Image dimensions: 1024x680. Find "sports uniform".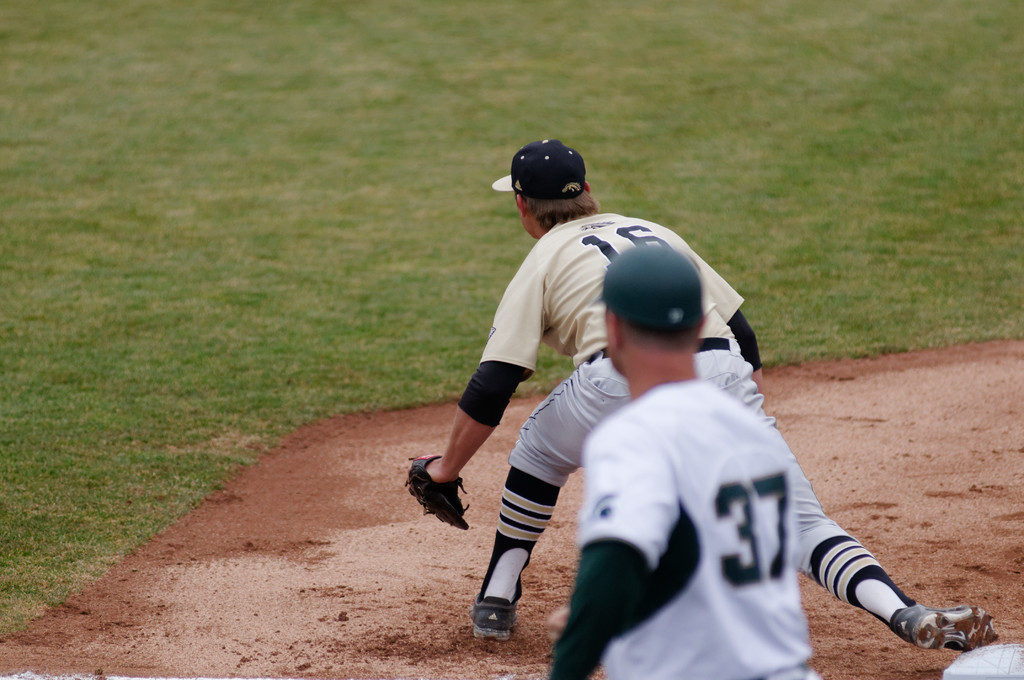
{"x1": 448, "y1": 200, "x2": 931, "y2": 600}.
